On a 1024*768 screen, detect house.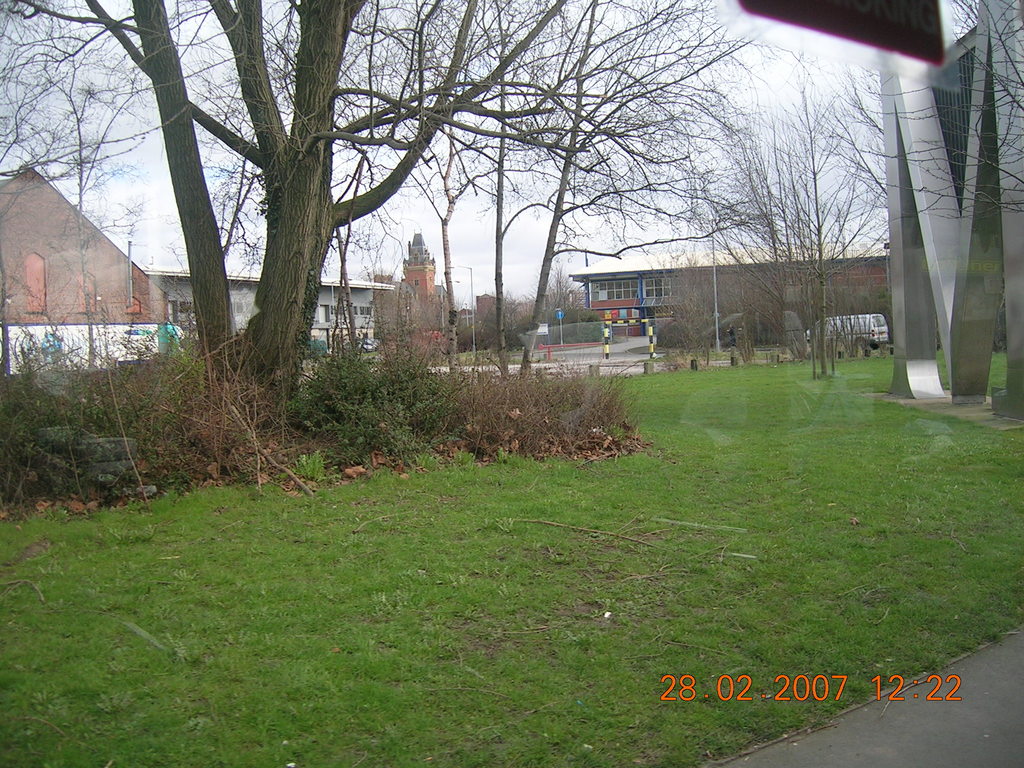
detection(0, 160, 179, 385).
